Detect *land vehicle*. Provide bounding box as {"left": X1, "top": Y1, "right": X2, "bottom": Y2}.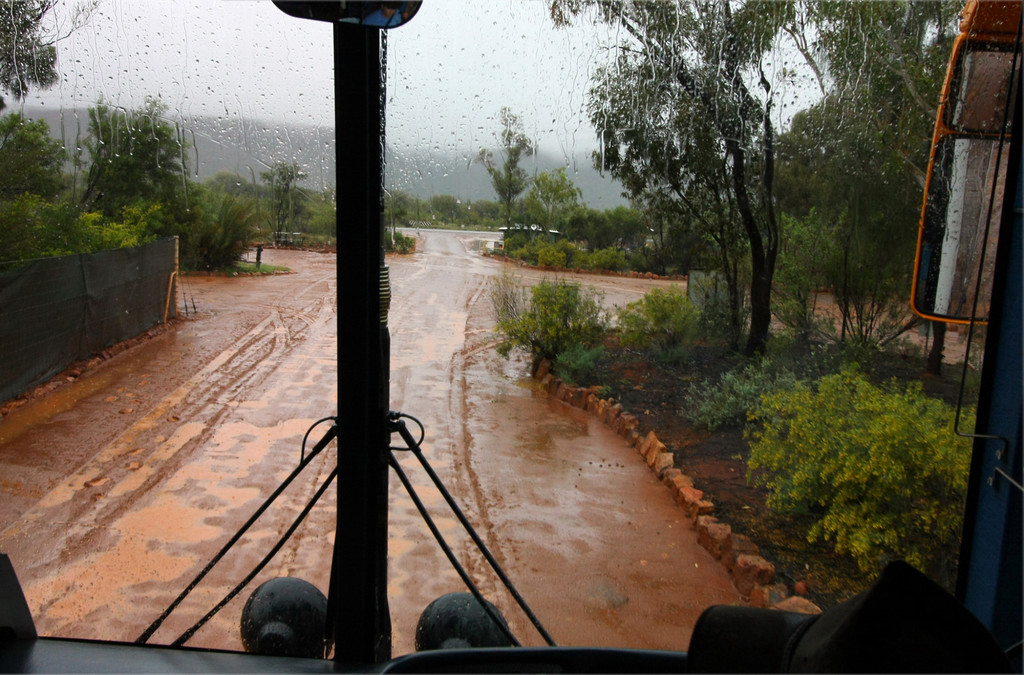
{"left": 0, "top": 0, "right": 1023, "bottom": 674}.
